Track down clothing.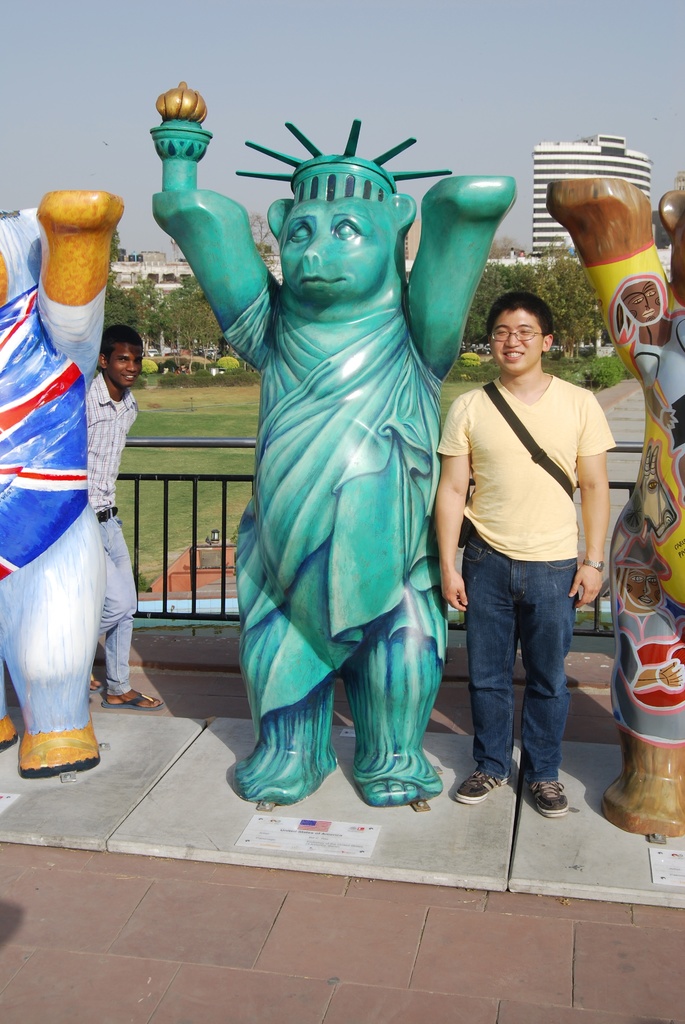
Tracked to rect(83, 362, 142, 694).
